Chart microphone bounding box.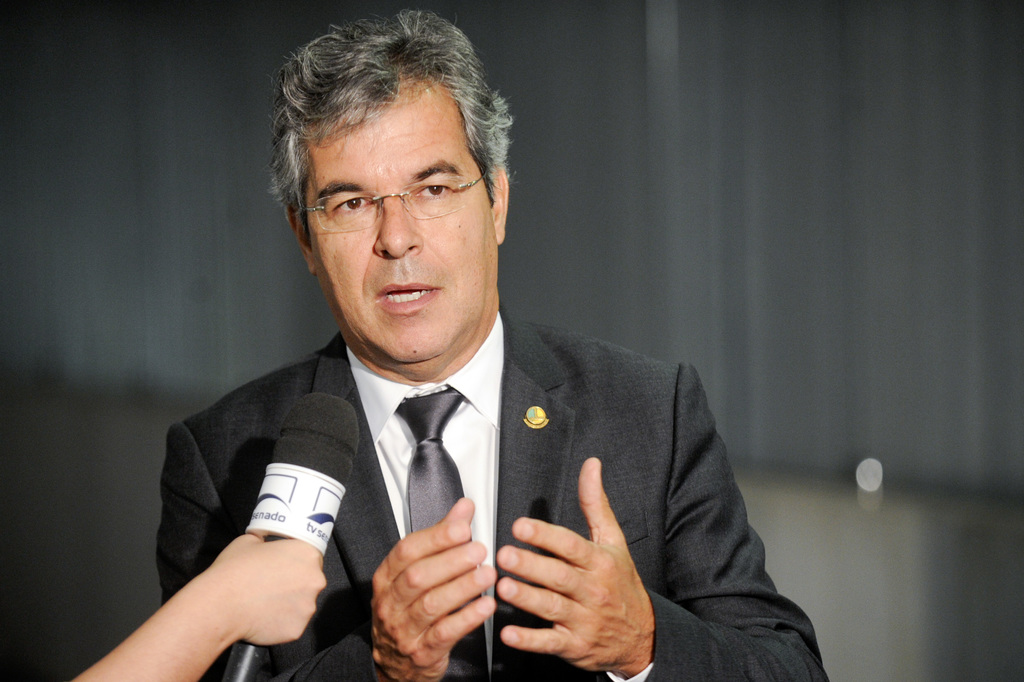
Charted: [220, 393, 359, 681].
